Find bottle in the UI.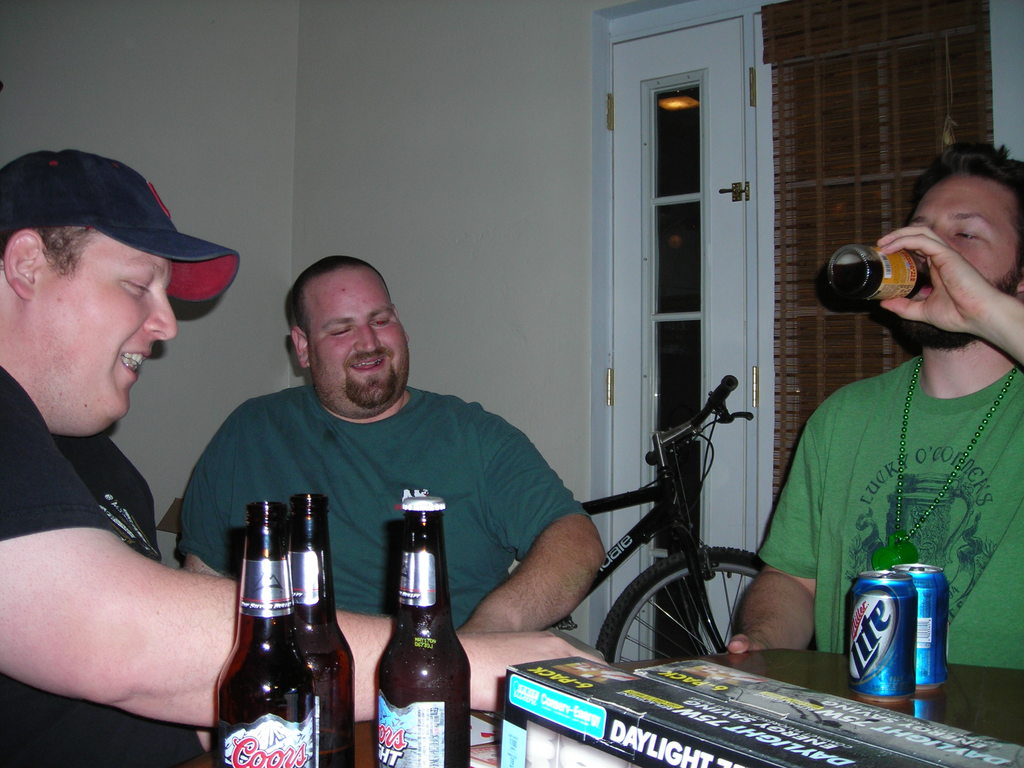
UI element at rect(831, 236, 947, 308).
